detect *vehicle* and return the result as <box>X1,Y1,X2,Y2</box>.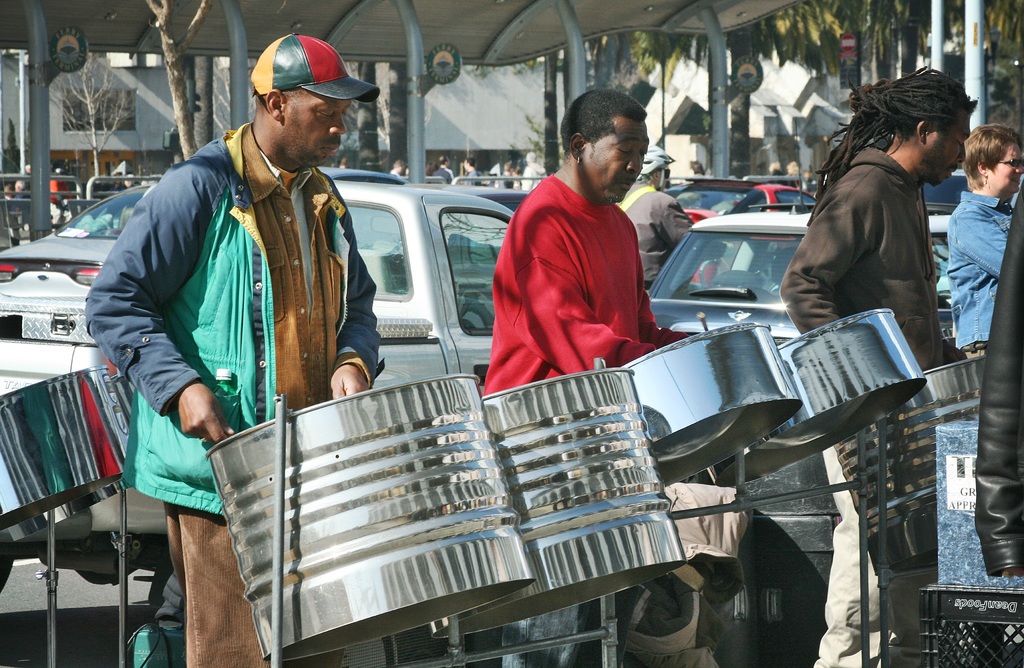
<box>641,213,952,667</box>.
